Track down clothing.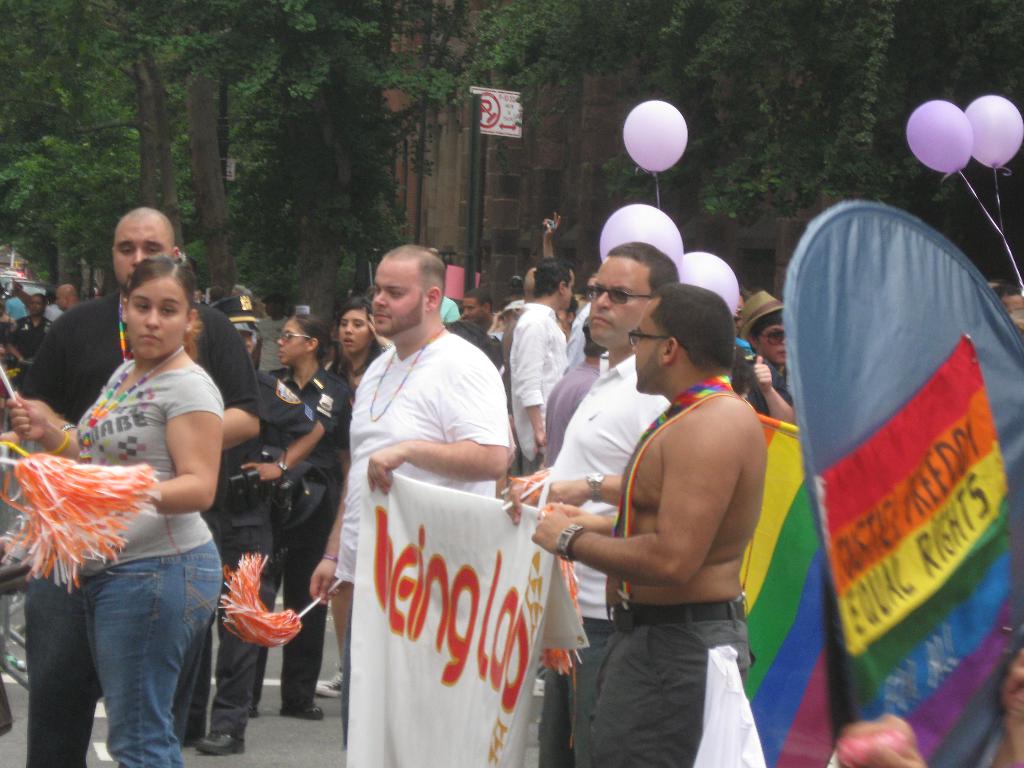
Tracked to [511, 303, 570, 472].
